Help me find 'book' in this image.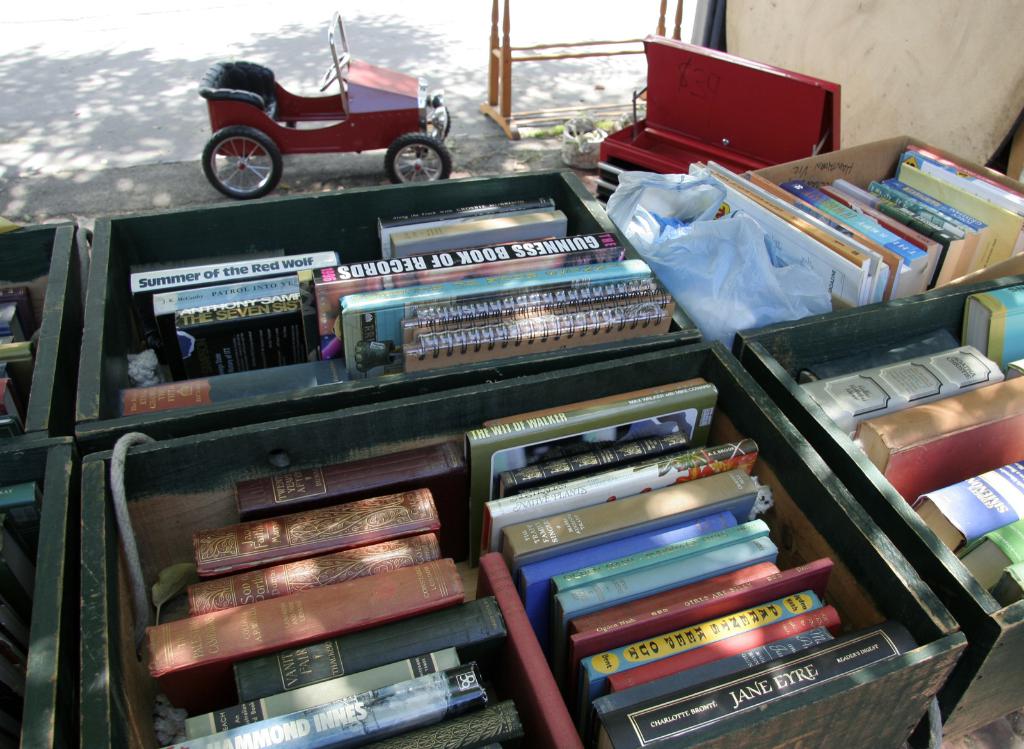
Found it: [125,257,344,316].
